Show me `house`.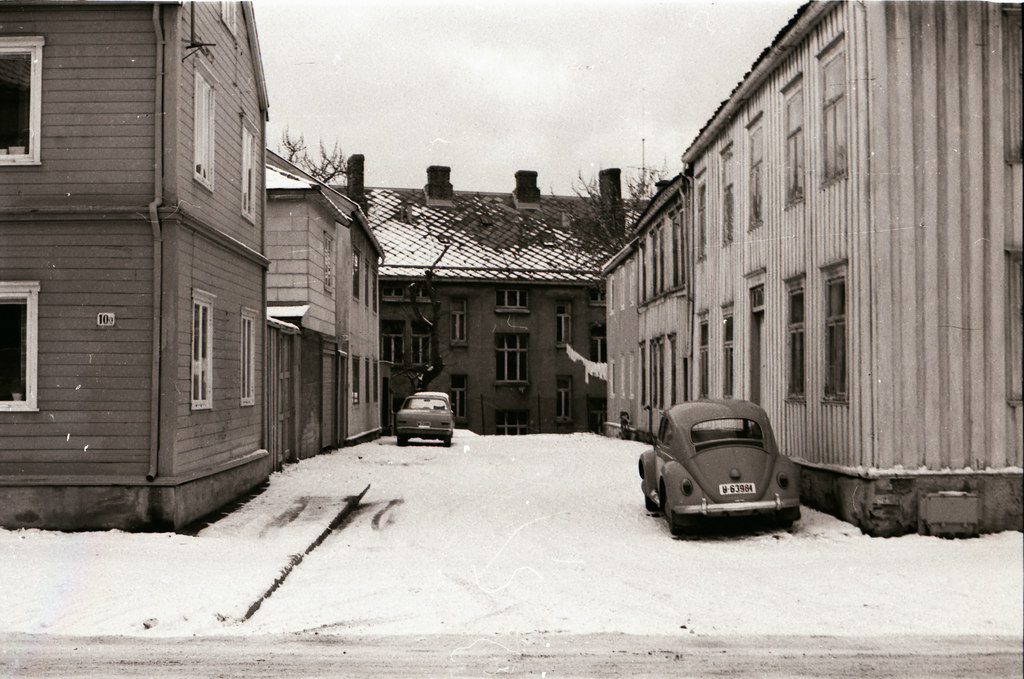
`house` is here: select_region(266, 144, 394, 436).
